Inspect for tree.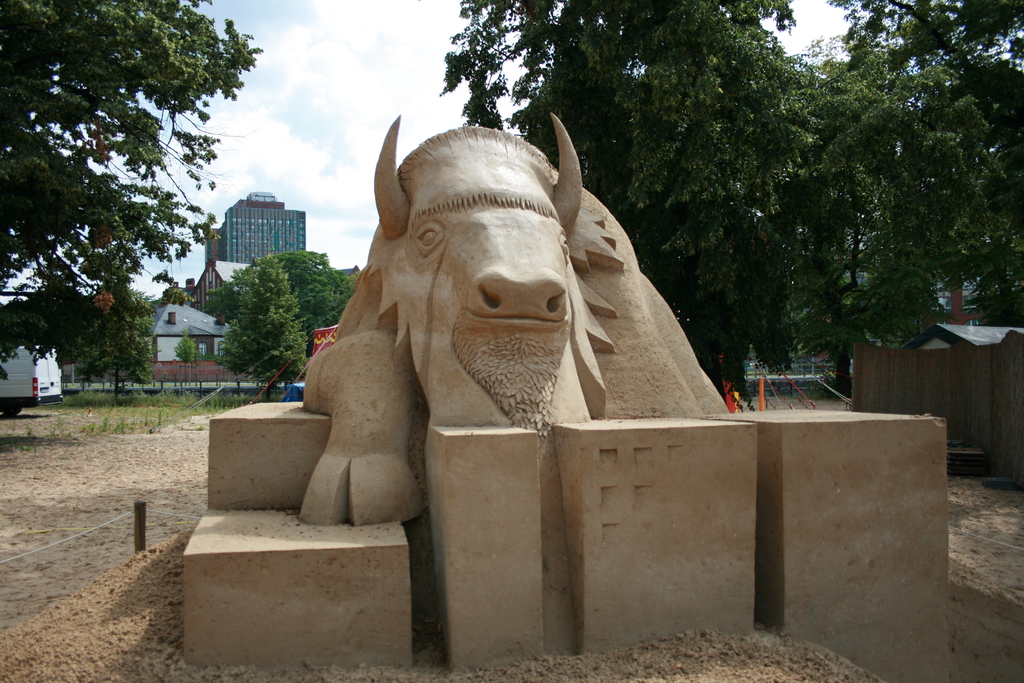
Inspection: Rect(207, 252, 368, 397).
